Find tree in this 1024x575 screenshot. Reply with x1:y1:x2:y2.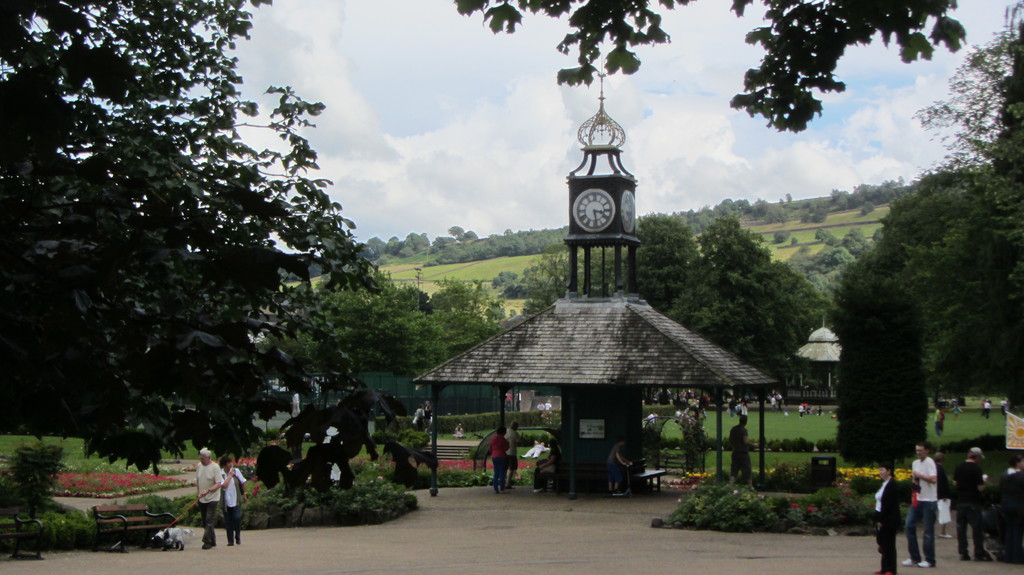
1:437:84:567.
